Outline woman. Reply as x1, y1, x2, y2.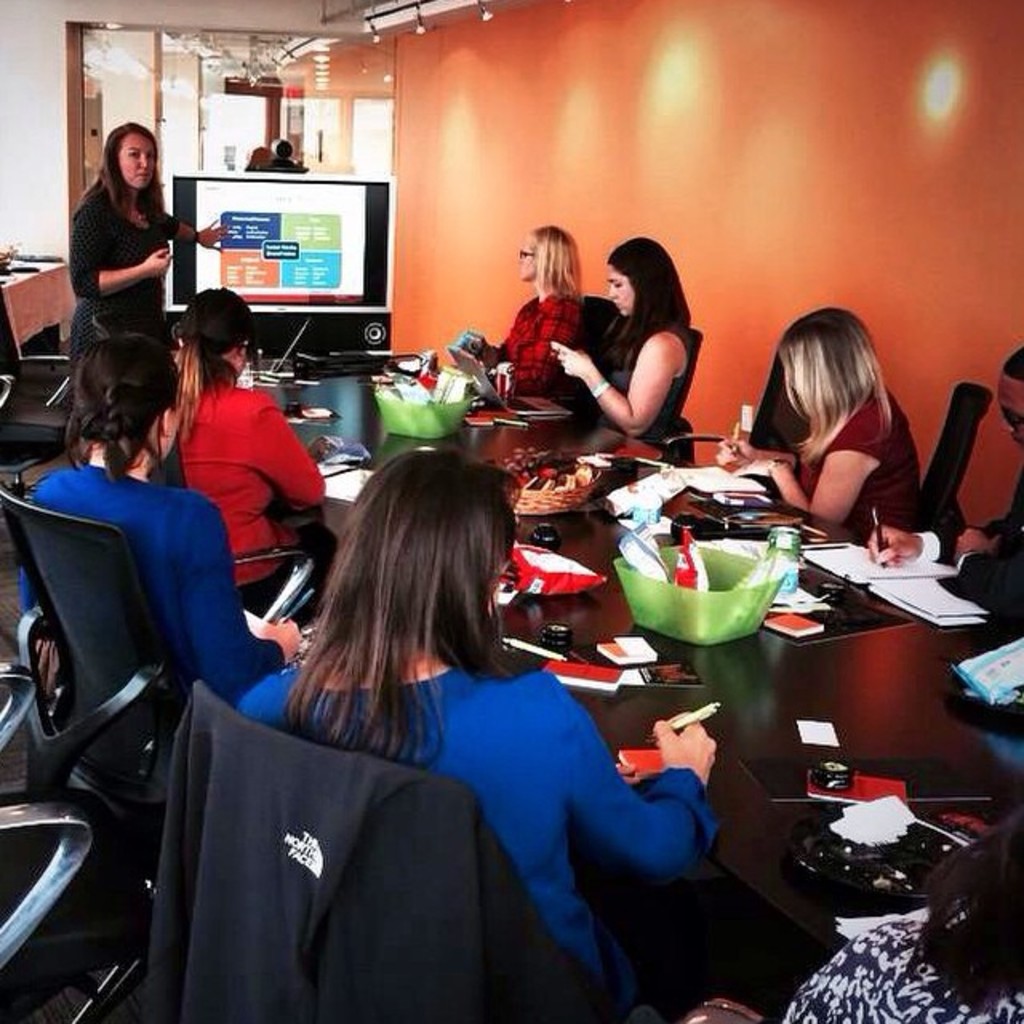
67, 117, 238, 405.
